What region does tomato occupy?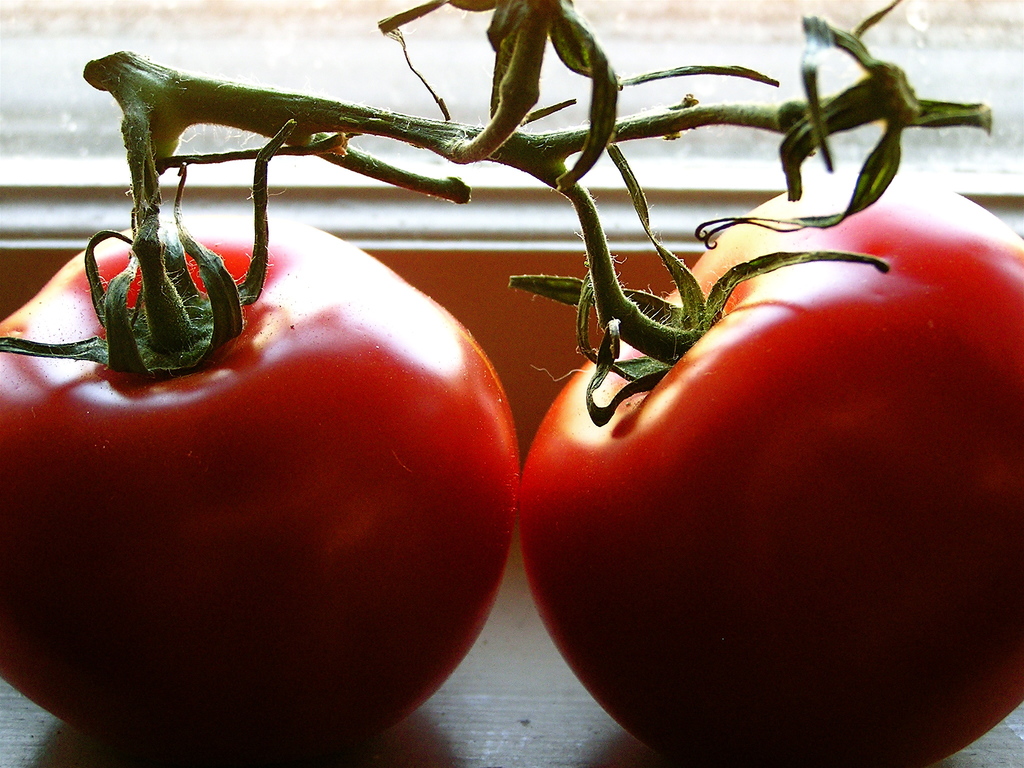
516 165 1023 767.
